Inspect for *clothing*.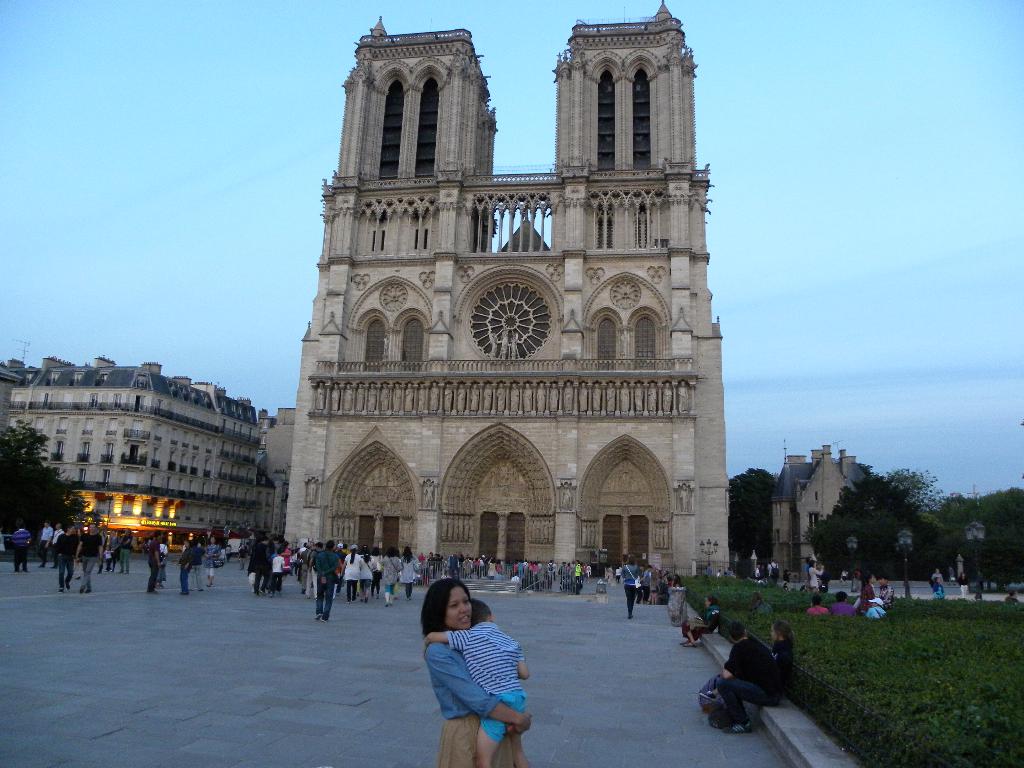
Inspection: bbox=(867, 606, 886, 620).
